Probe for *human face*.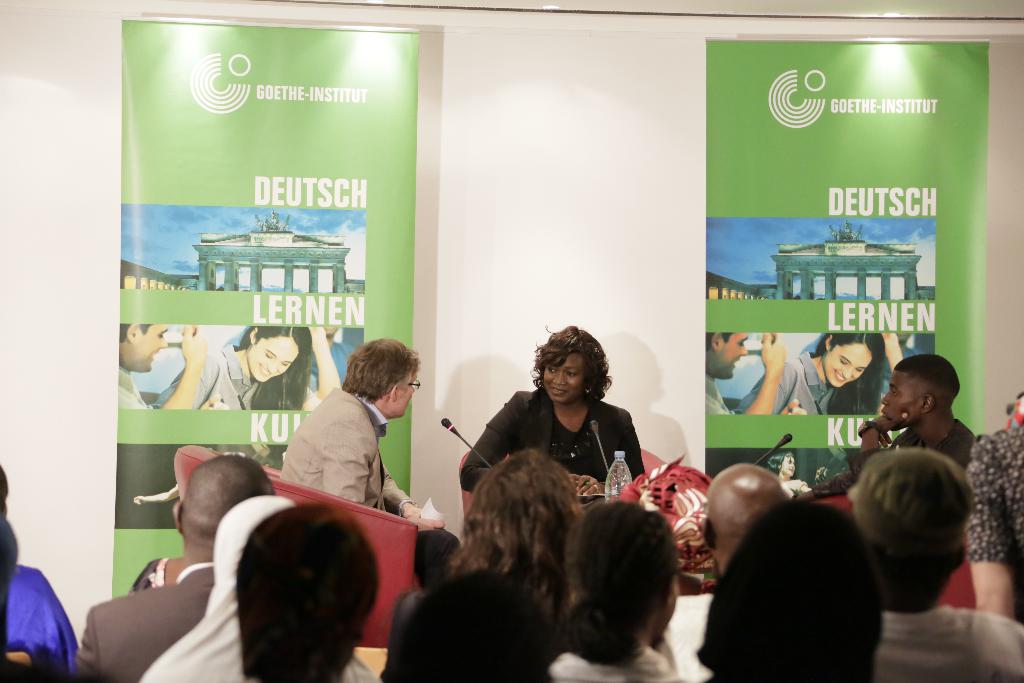
Probe result: (825,339,876,385).
